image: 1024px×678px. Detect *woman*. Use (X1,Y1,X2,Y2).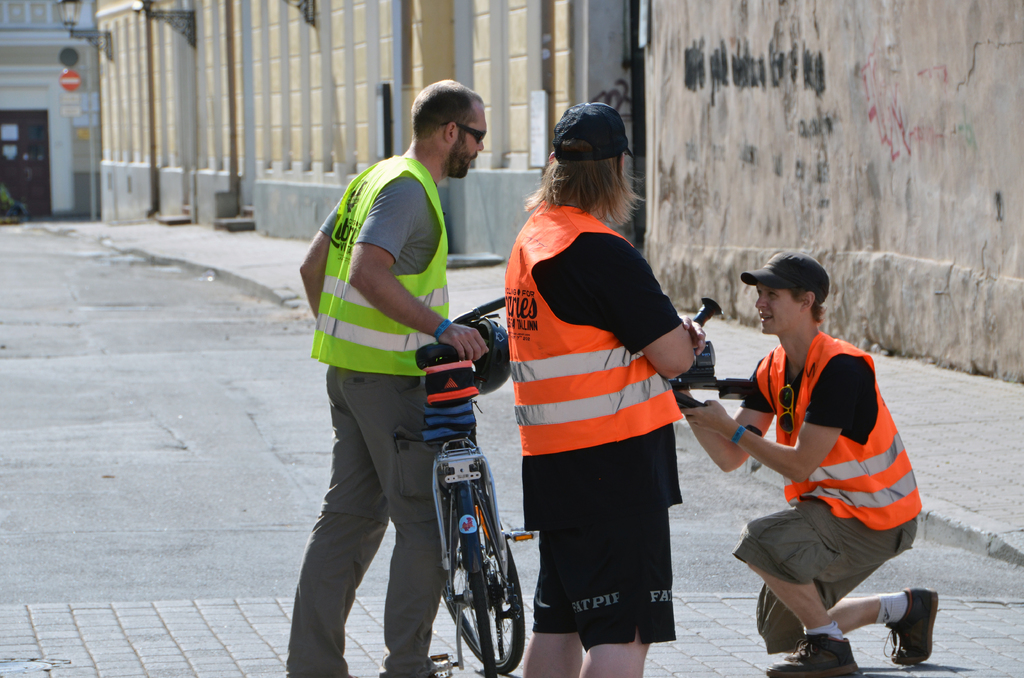
(677,285,937,677).
